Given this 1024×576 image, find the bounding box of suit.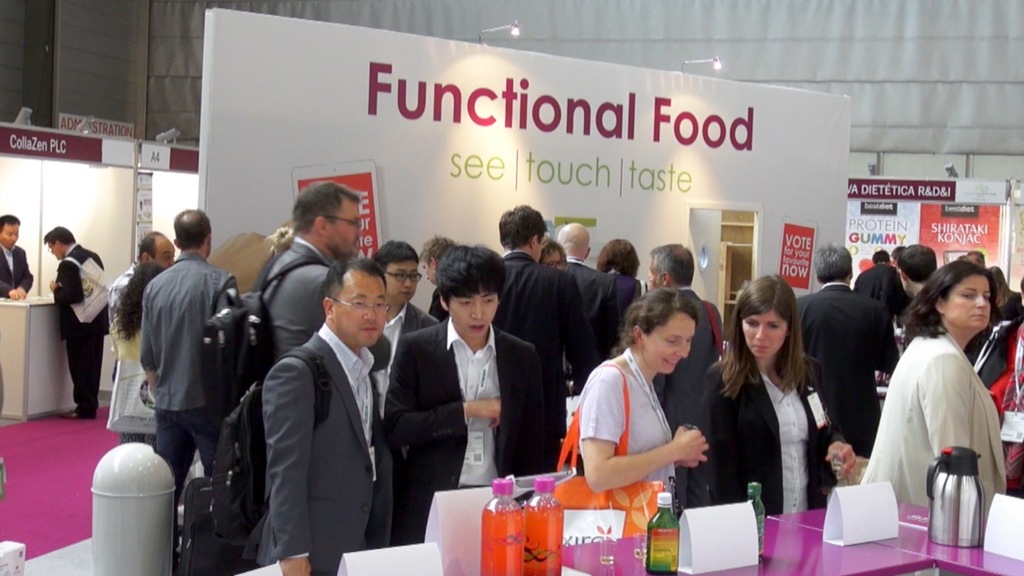
crop(252, 235, 392, 378).
